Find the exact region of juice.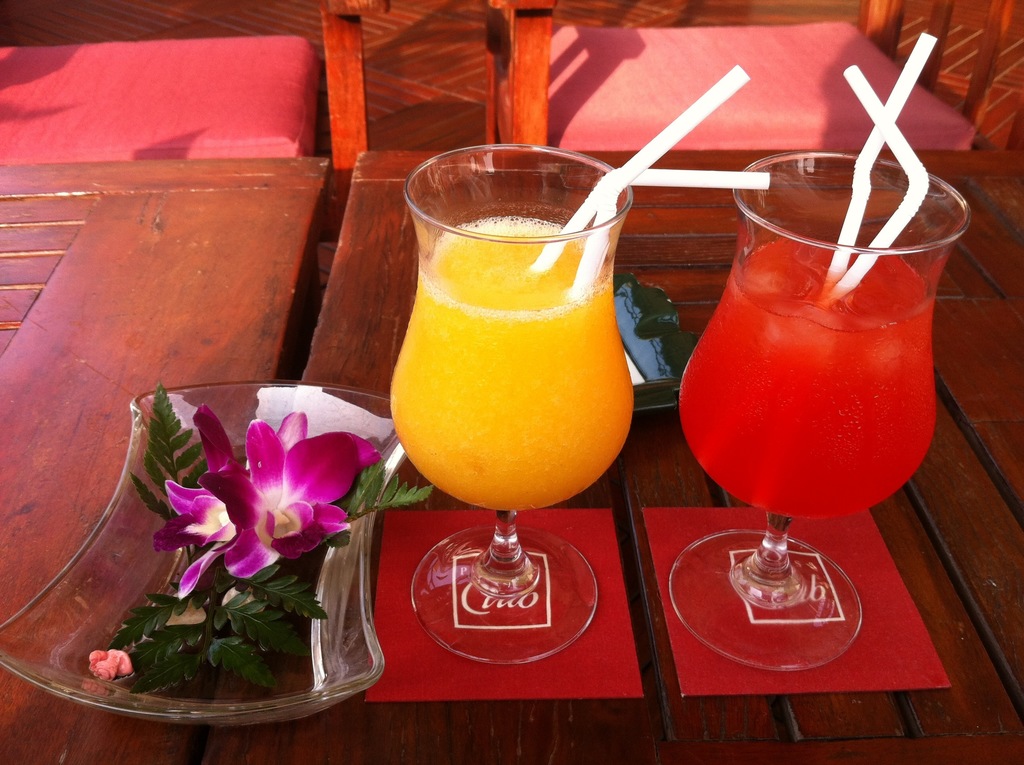
Exact region: x1=388 y1=214 x2=635 y2=512.
